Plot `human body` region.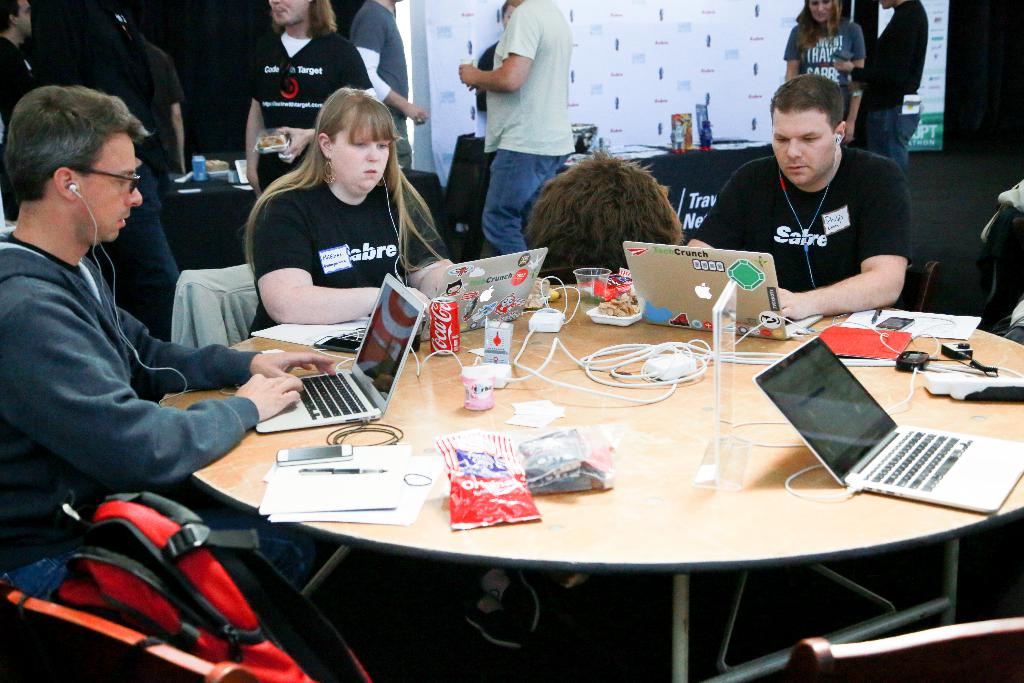
Plotted at l=348, t=1, r=429, b=164.
